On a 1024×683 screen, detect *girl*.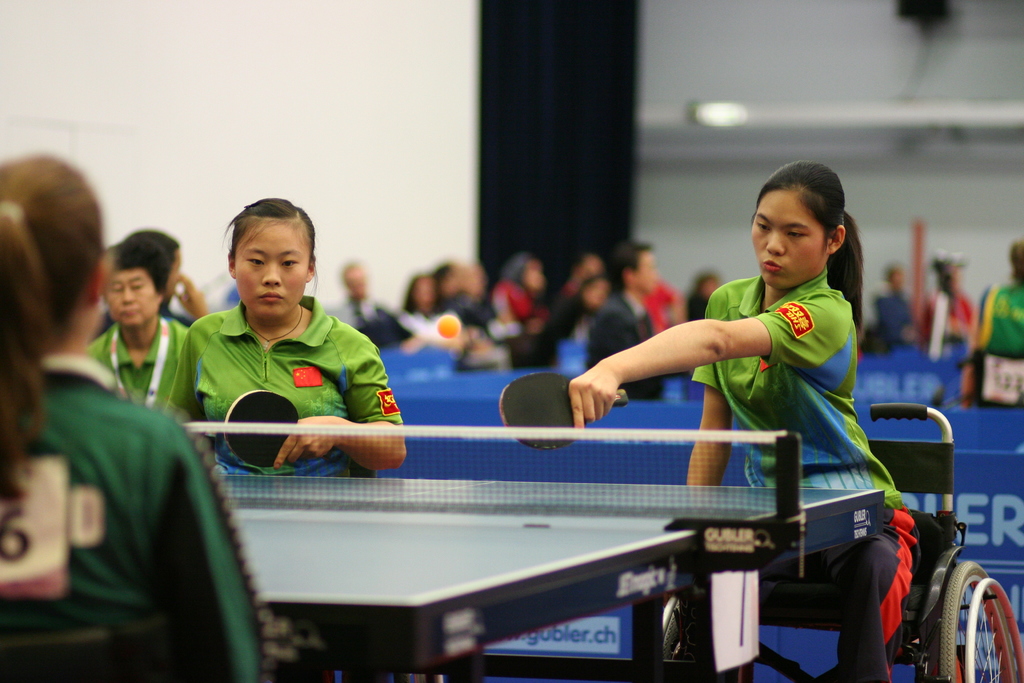
<box>566,158,922,682</box>.
